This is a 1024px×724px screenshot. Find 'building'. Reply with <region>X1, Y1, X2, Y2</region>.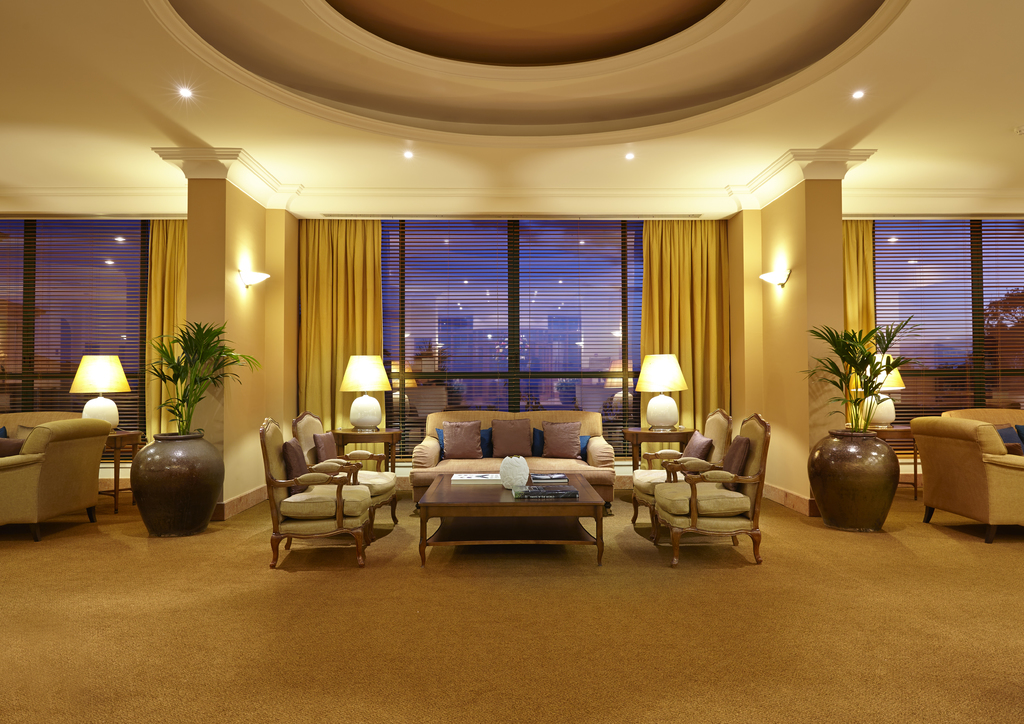
<region>0, 0, 1023, 723</region>.
